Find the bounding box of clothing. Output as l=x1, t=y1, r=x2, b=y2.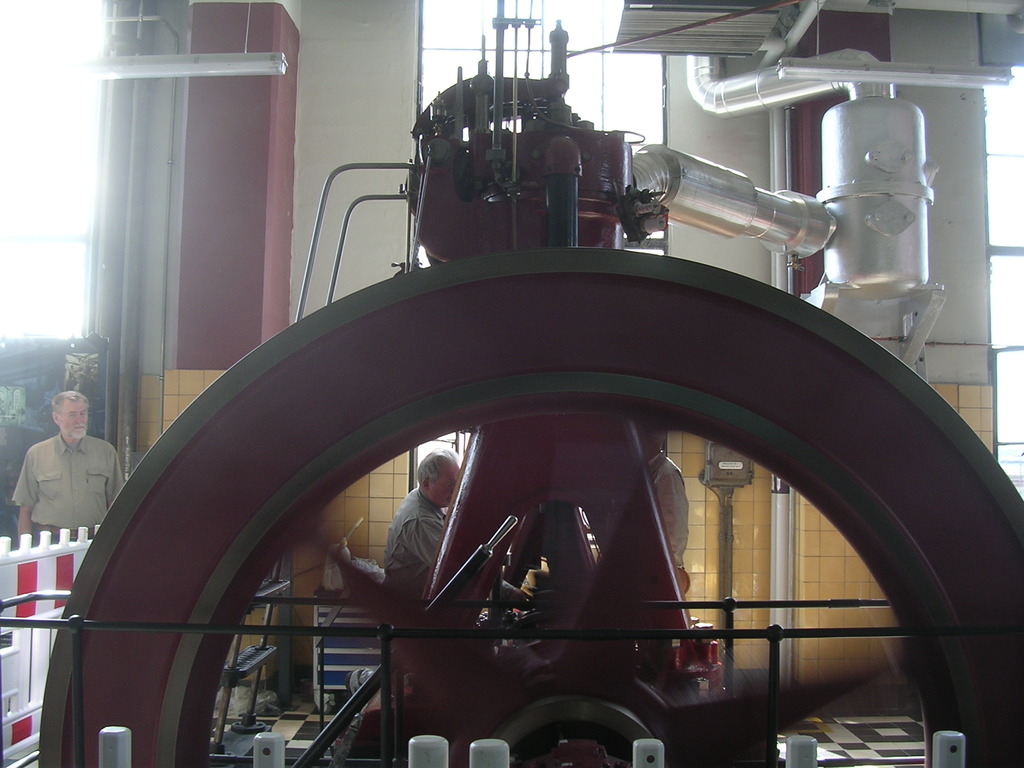
l=387, t=486, r=456, b=604.
